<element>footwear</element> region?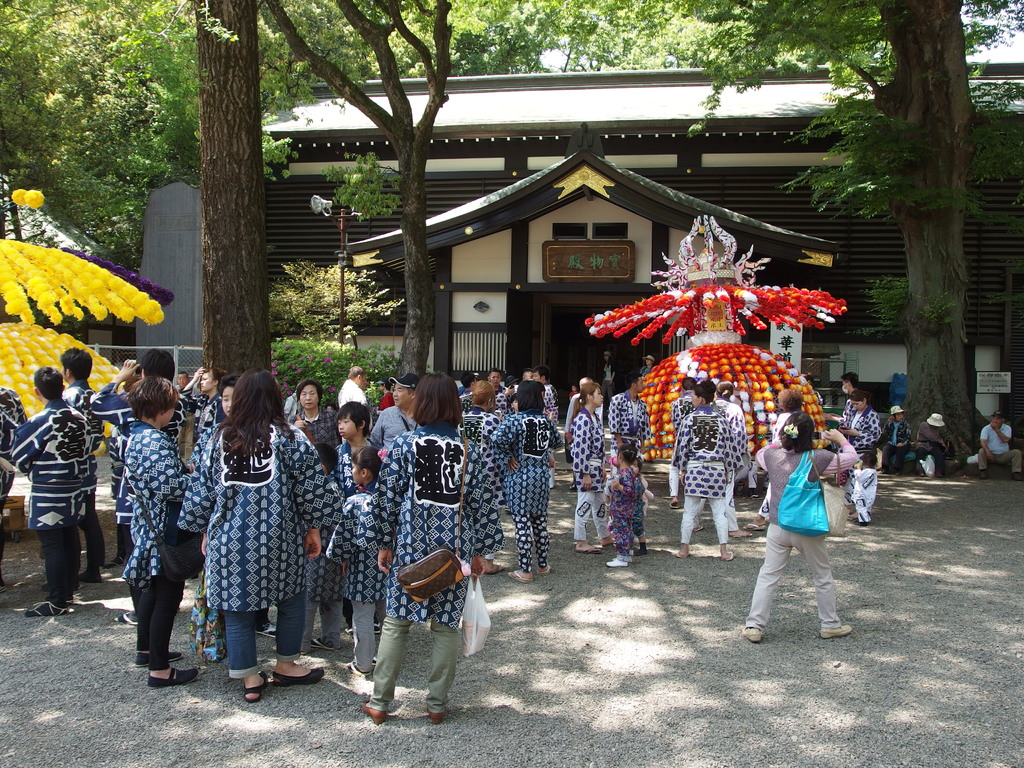
<box>977,465,987,479</box>
